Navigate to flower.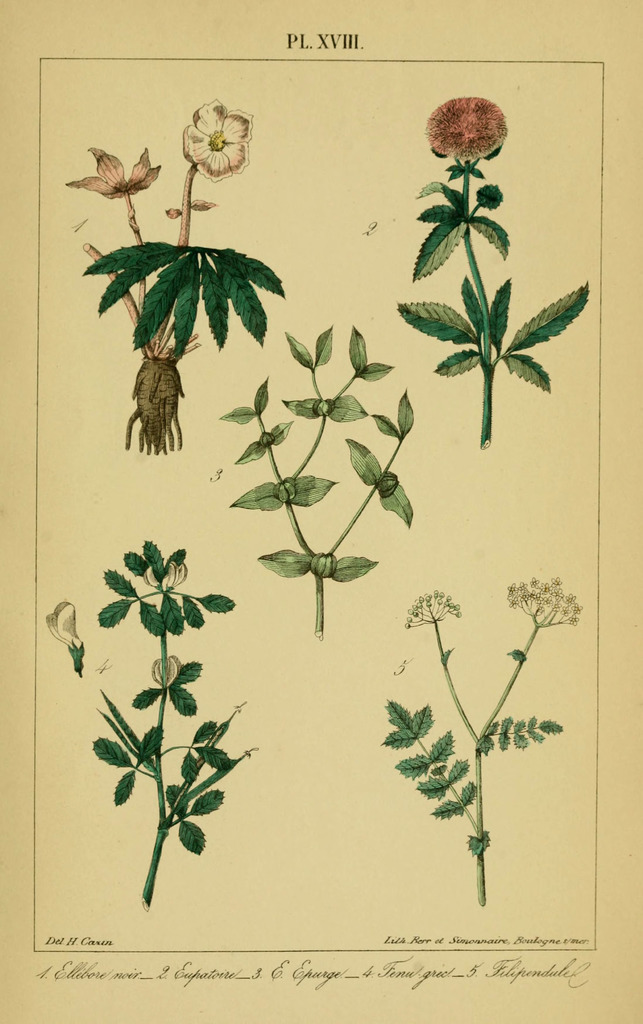
Navigation target: x1=184, y1=93, x2=256, y2=168.
